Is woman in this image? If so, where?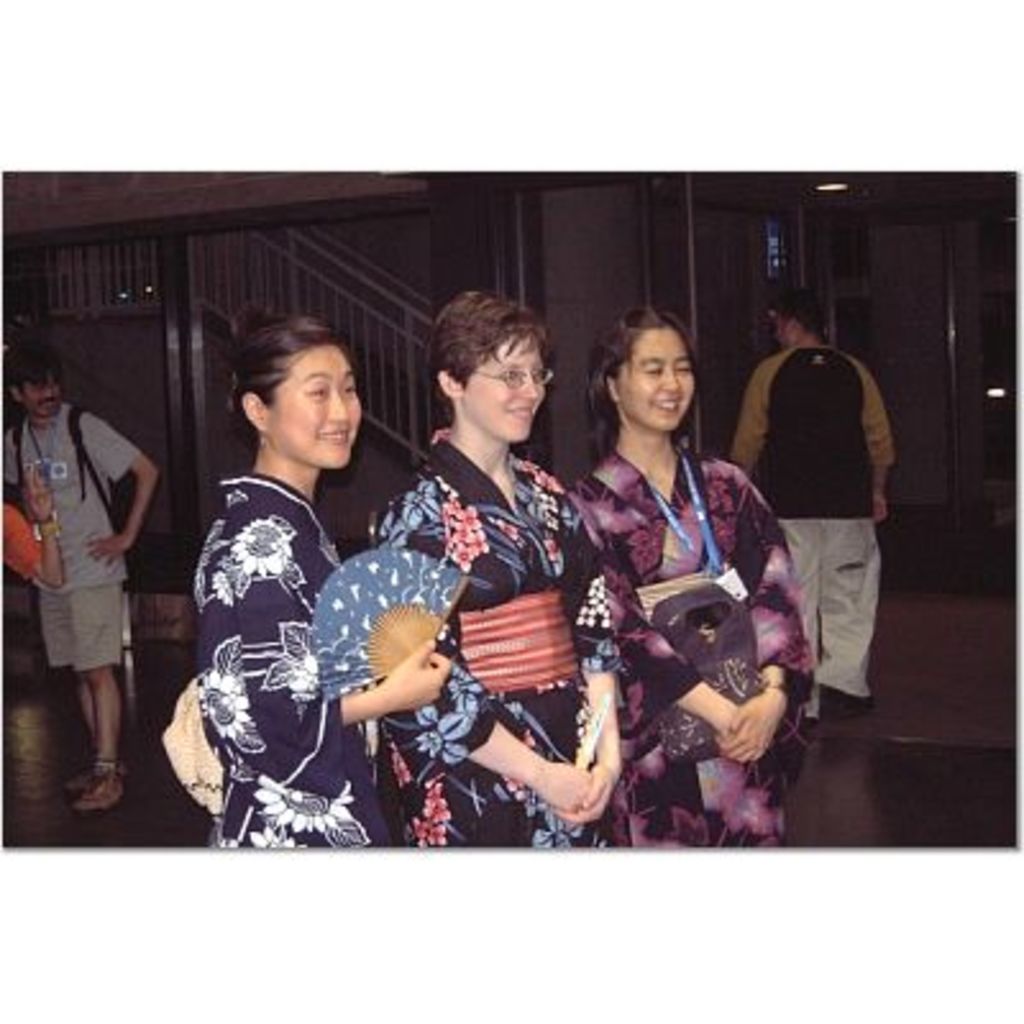
Yes, at Rect(184, 307, 453, 847).
